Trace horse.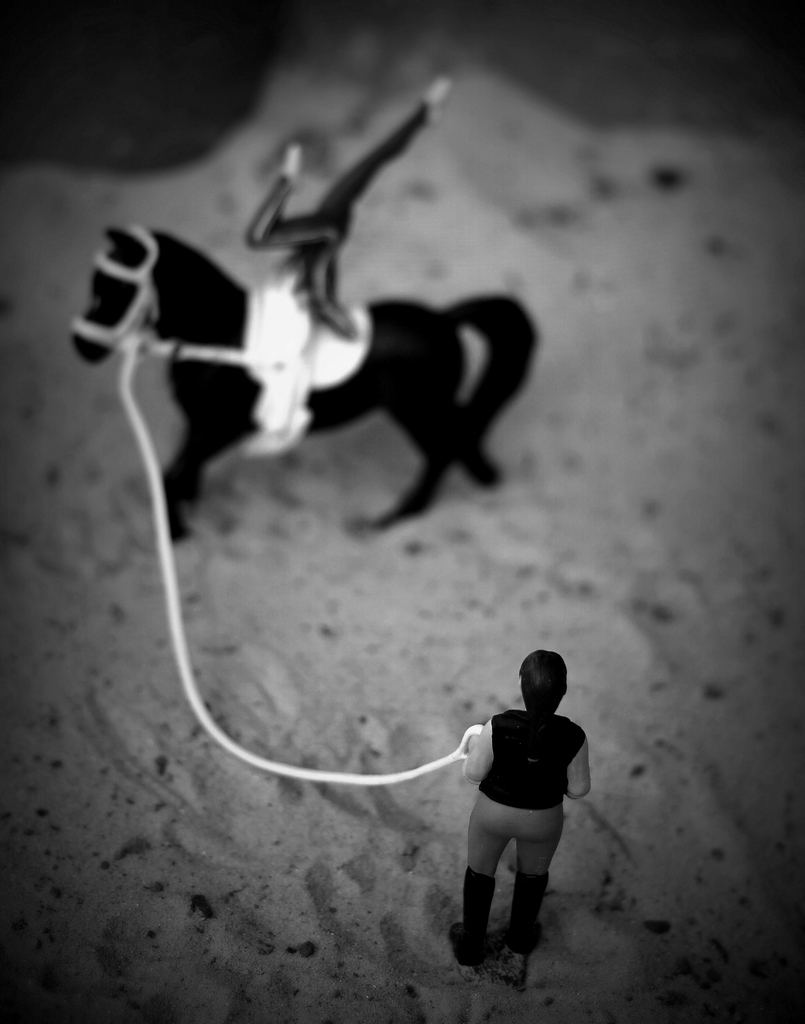
Traced to (67, 225, 538, 545).
